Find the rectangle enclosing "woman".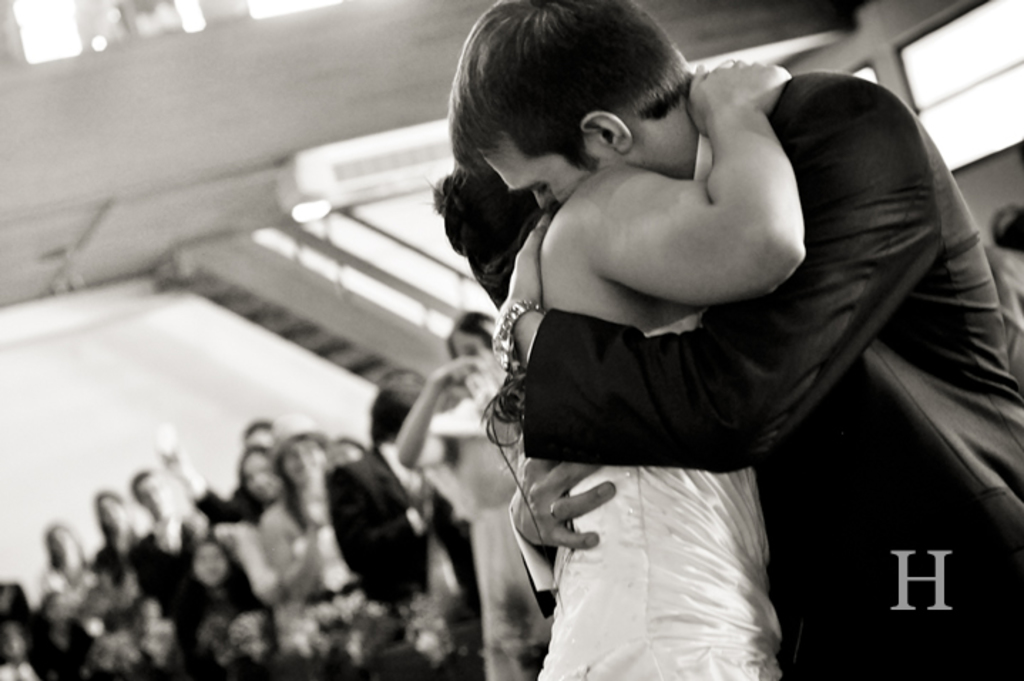
pyautogui.locateOnScreen(256, 410, 366, 640).
